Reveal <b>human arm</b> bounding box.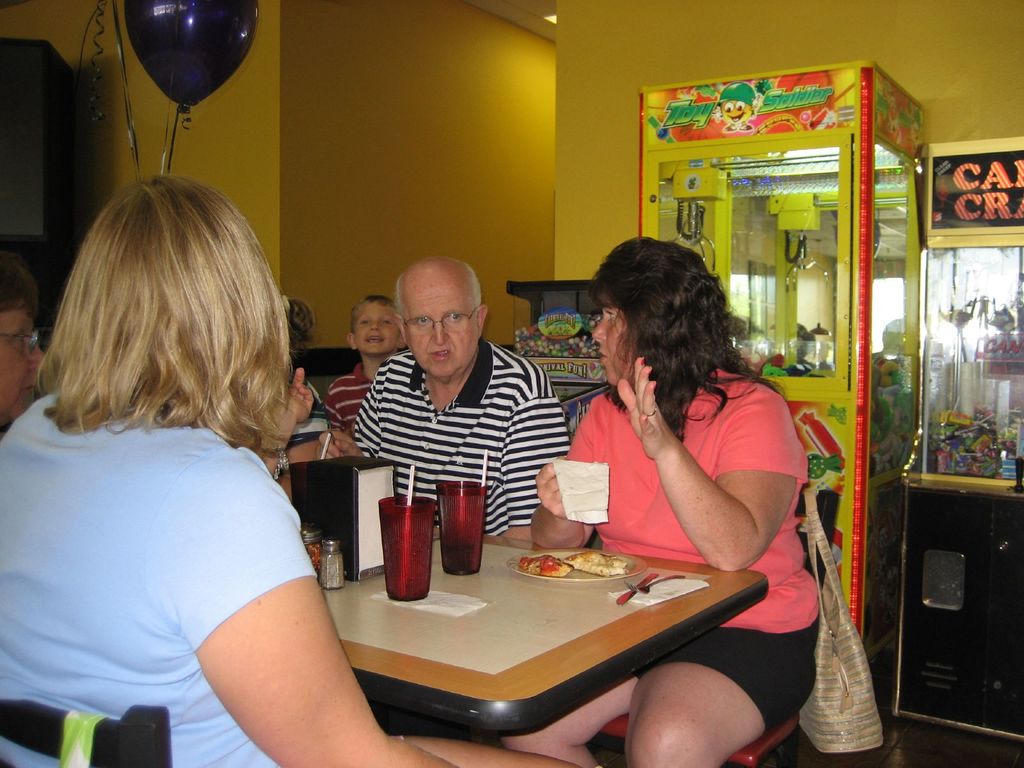
Revealed: Rect(188, 503, 459, 767).
